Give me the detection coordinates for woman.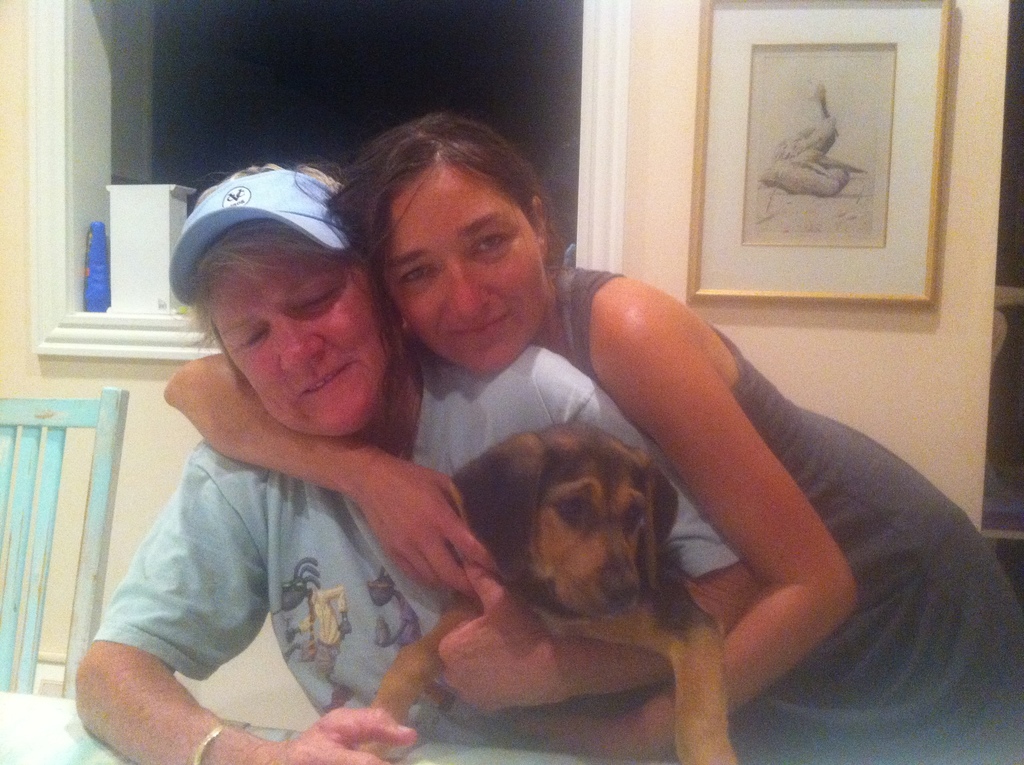
[77, 170, 758, 764].
